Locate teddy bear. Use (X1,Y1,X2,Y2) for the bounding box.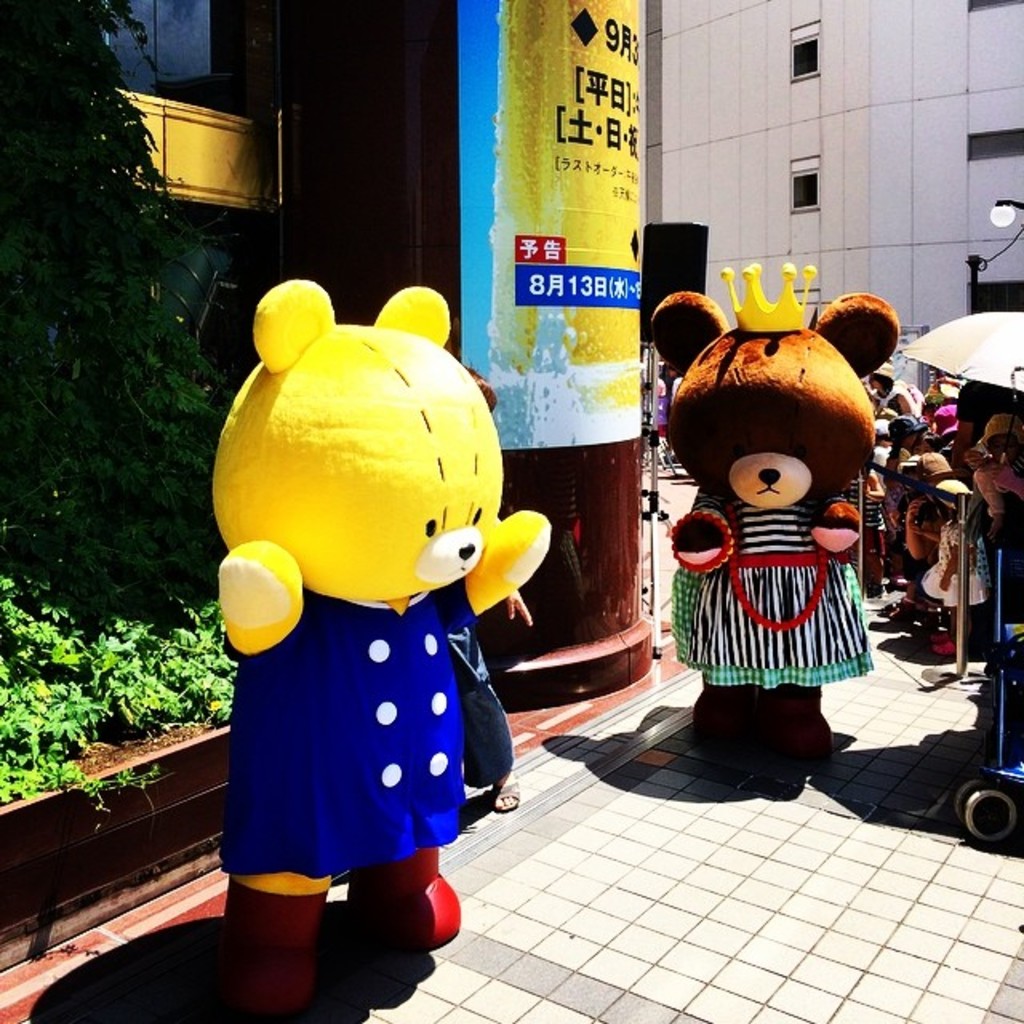
(650,285,894,797).
